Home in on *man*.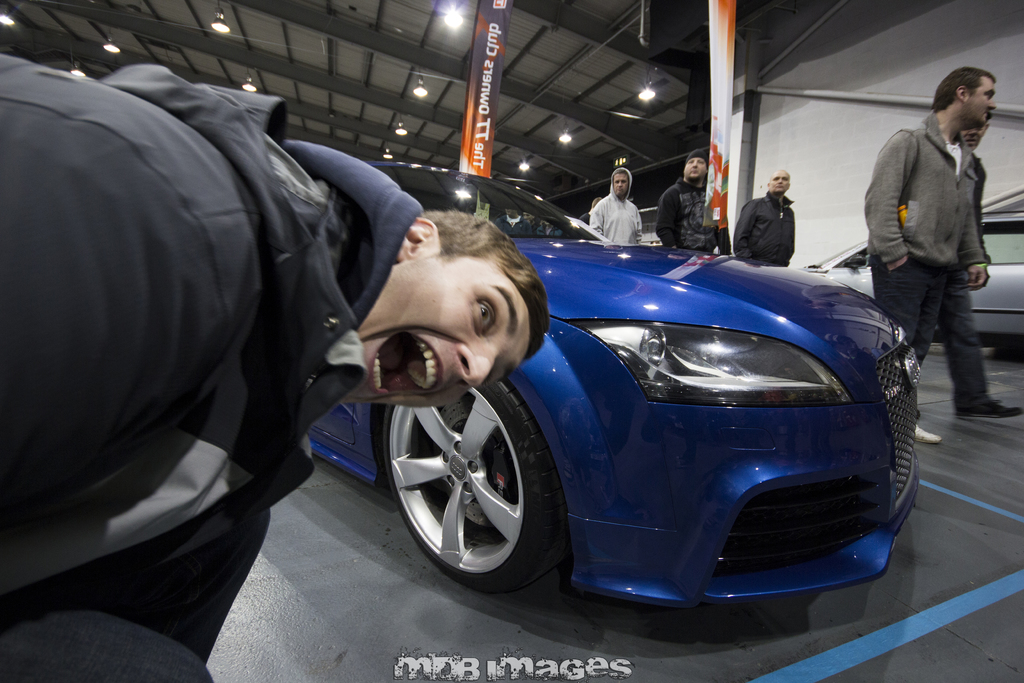
Homed in at box=[896, 113, 1016, 414].
